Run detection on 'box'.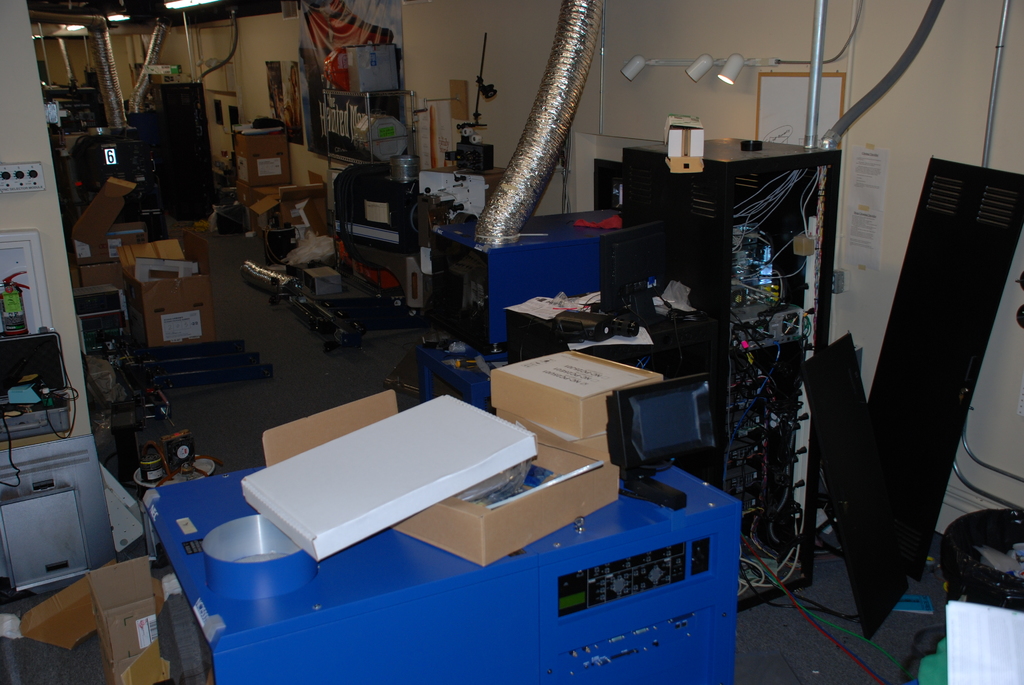
Result: 124 274 211 347.
